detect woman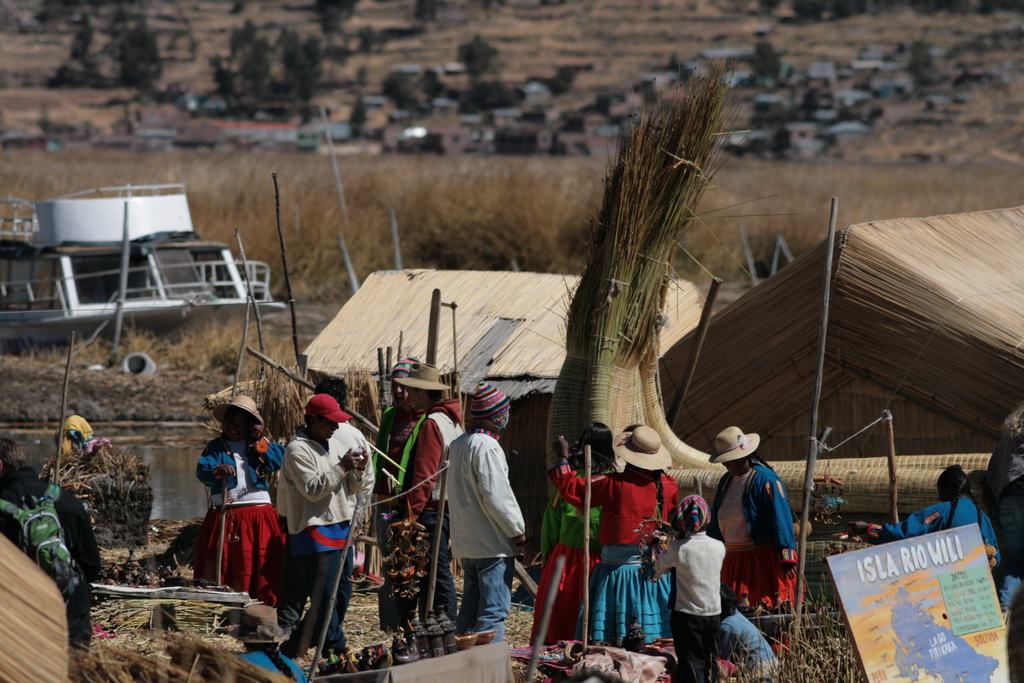
[186, 367, 296, 602]
